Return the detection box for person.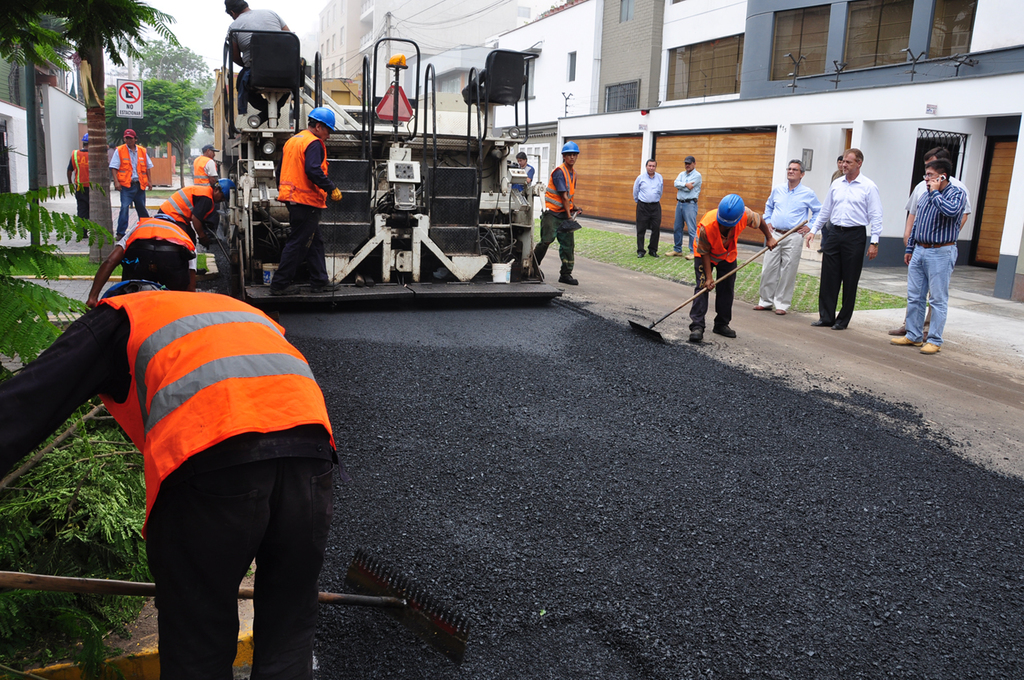
[left=506, top=154, right=536, bottom=211].
